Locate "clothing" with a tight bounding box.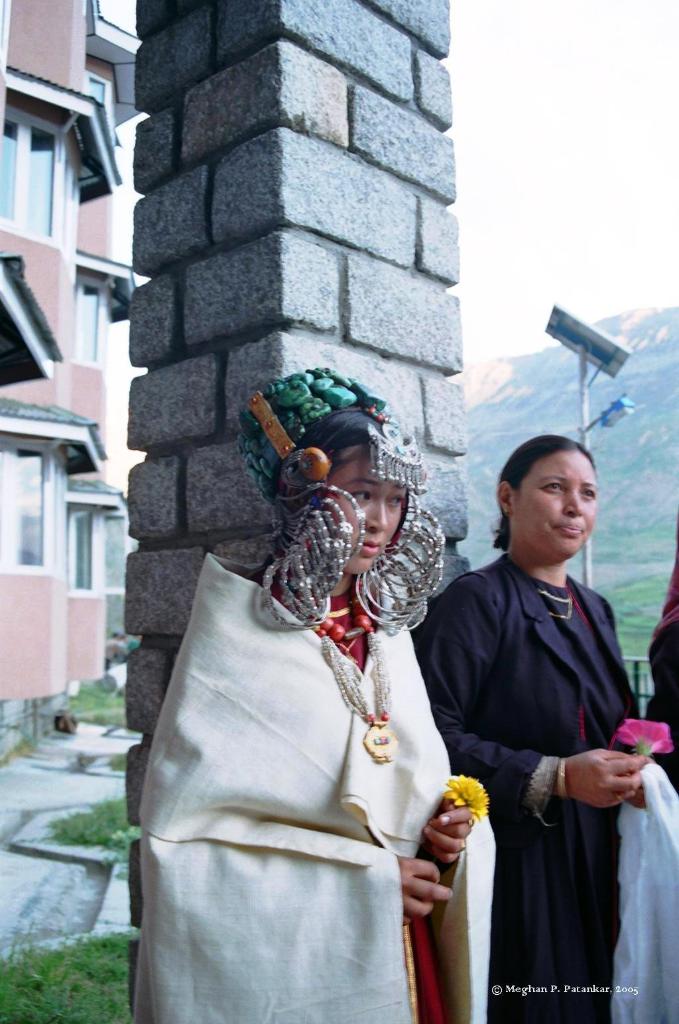
154, 502, 490, 1017.
